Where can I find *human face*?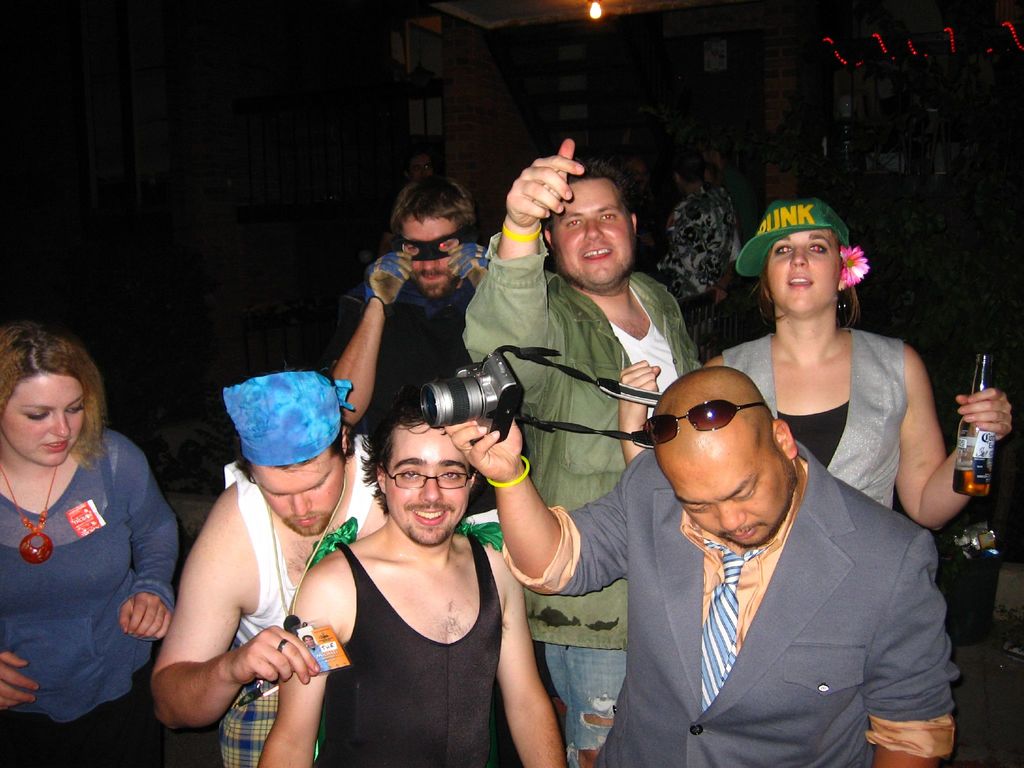
You can find it at 550/179/632/286.
